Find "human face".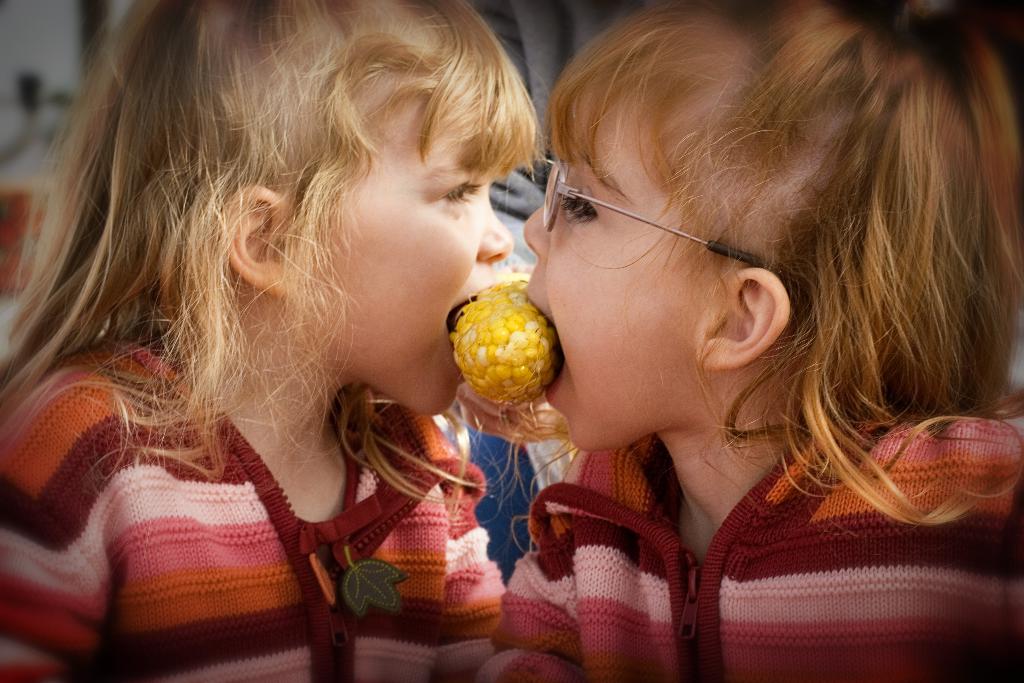
l=518, t=90, r=696, b=450.
